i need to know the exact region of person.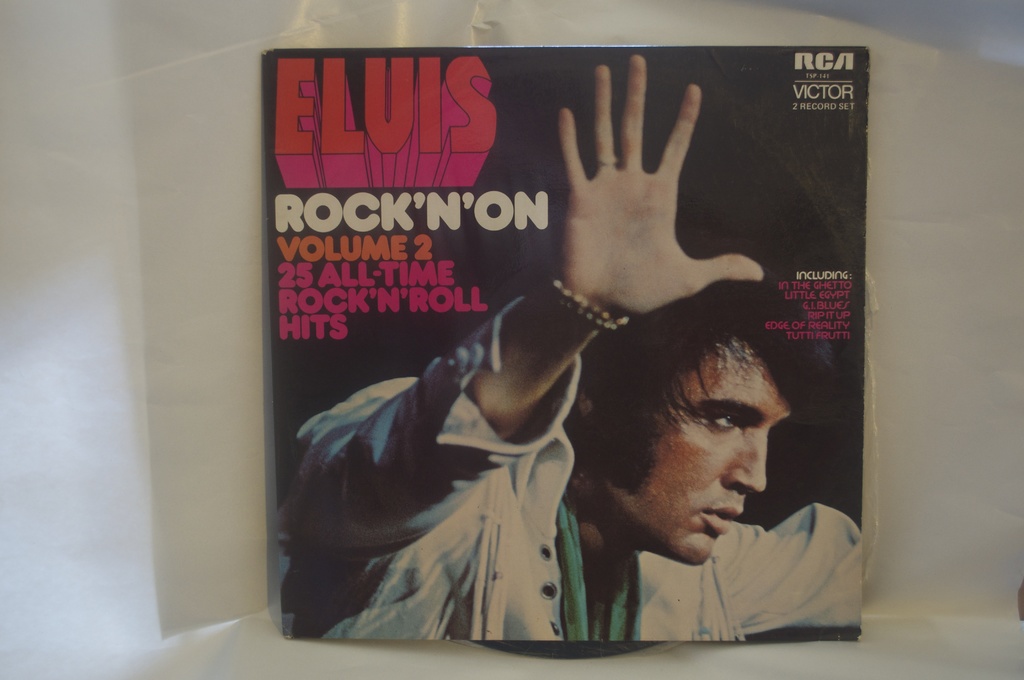
Region: <region>340, 84, 835, 648</region>.
